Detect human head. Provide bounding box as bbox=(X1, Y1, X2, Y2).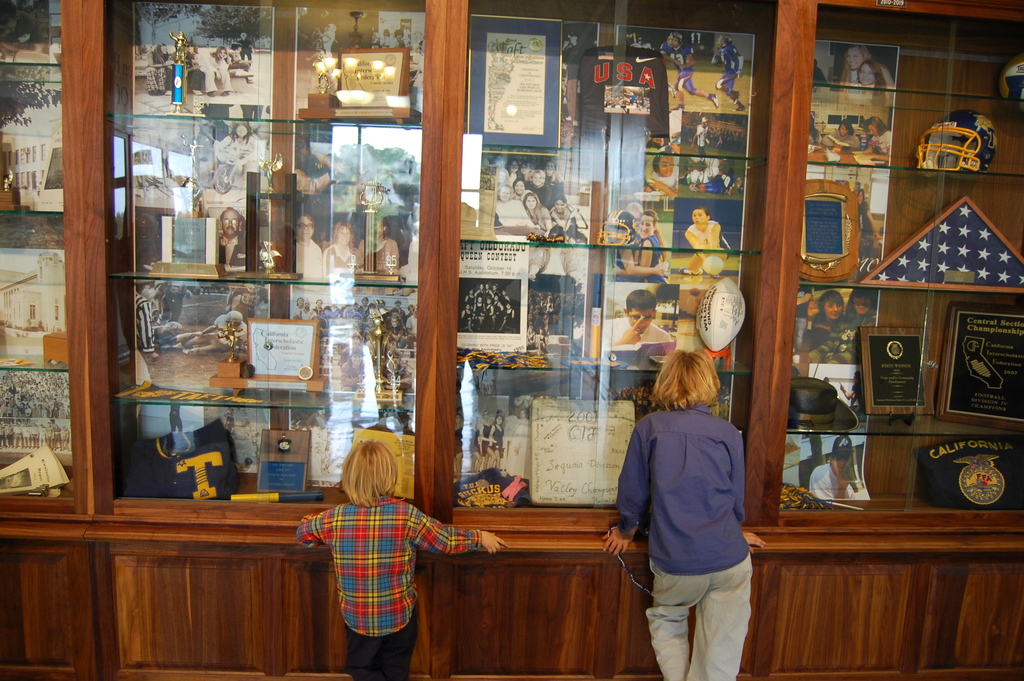
bbox=(494, 409, 505, 430).
